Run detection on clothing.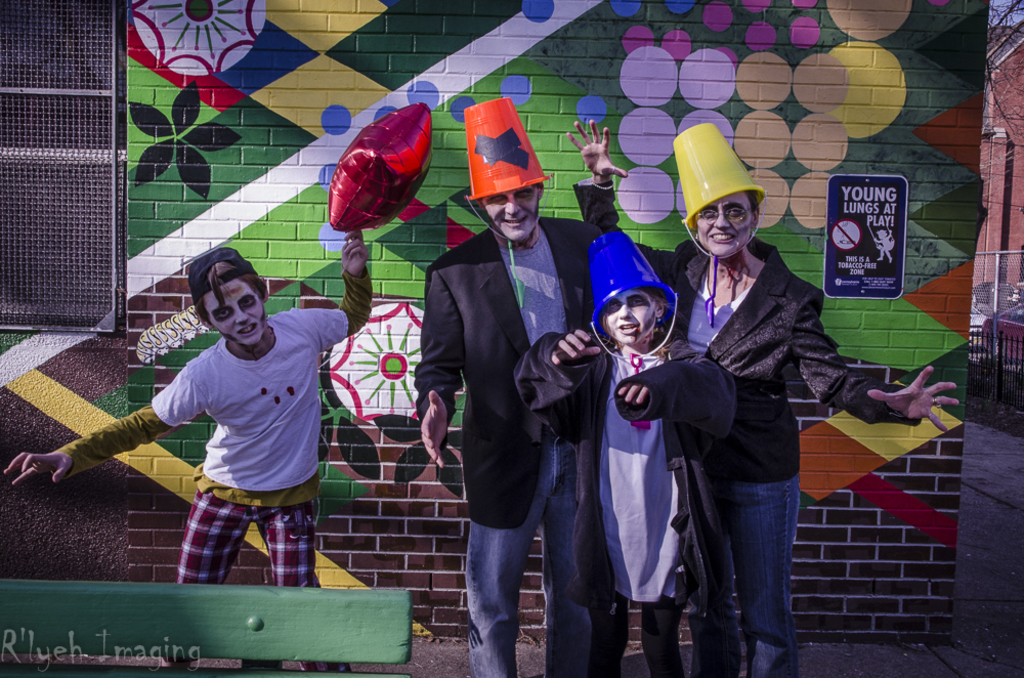
Result: {"left": 403, "top": 207, "right": 594, "bottom": 677}.
